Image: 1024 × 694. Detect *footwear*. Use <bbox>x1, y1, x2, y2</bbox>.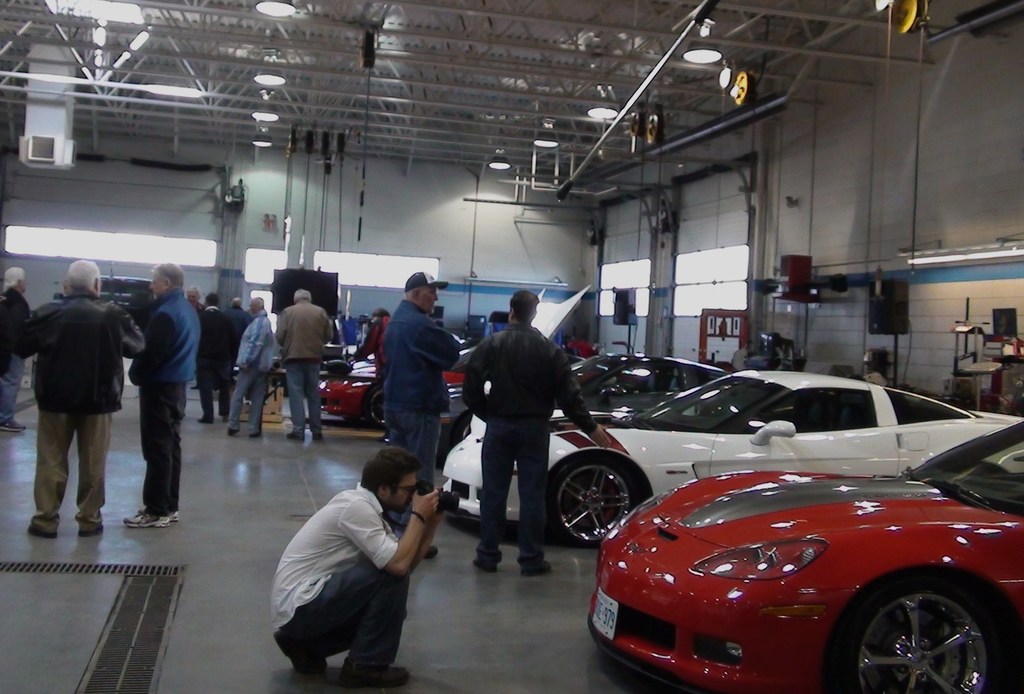
<bbox>196, 414, 215, 423</bbox>.
